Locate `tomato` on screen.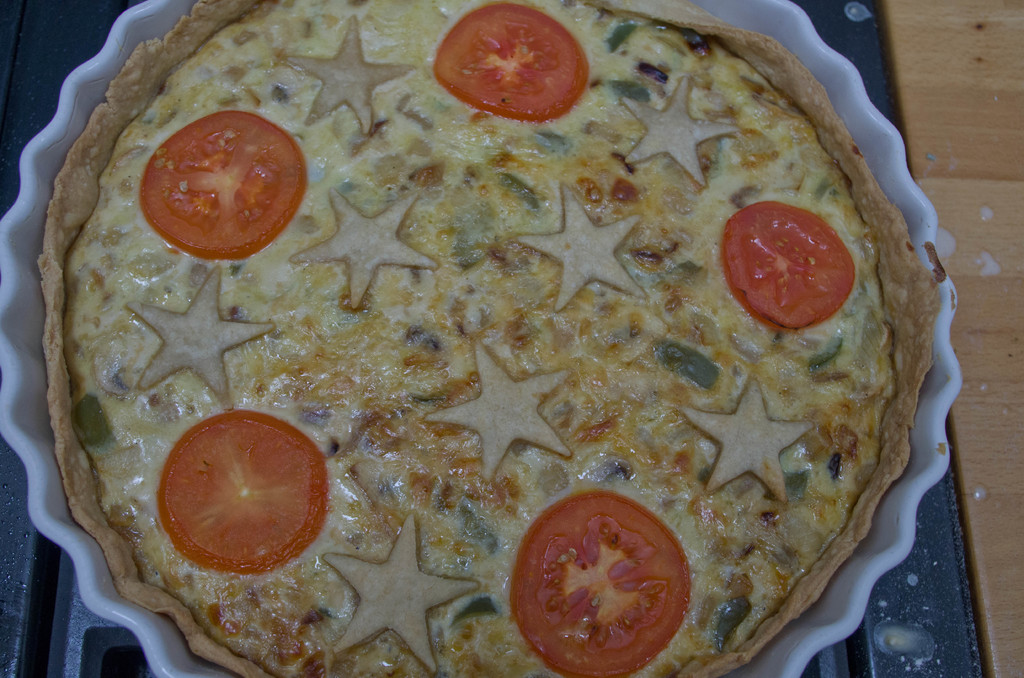
On screen at [left=724, top=204, right=859, bottom=339].
